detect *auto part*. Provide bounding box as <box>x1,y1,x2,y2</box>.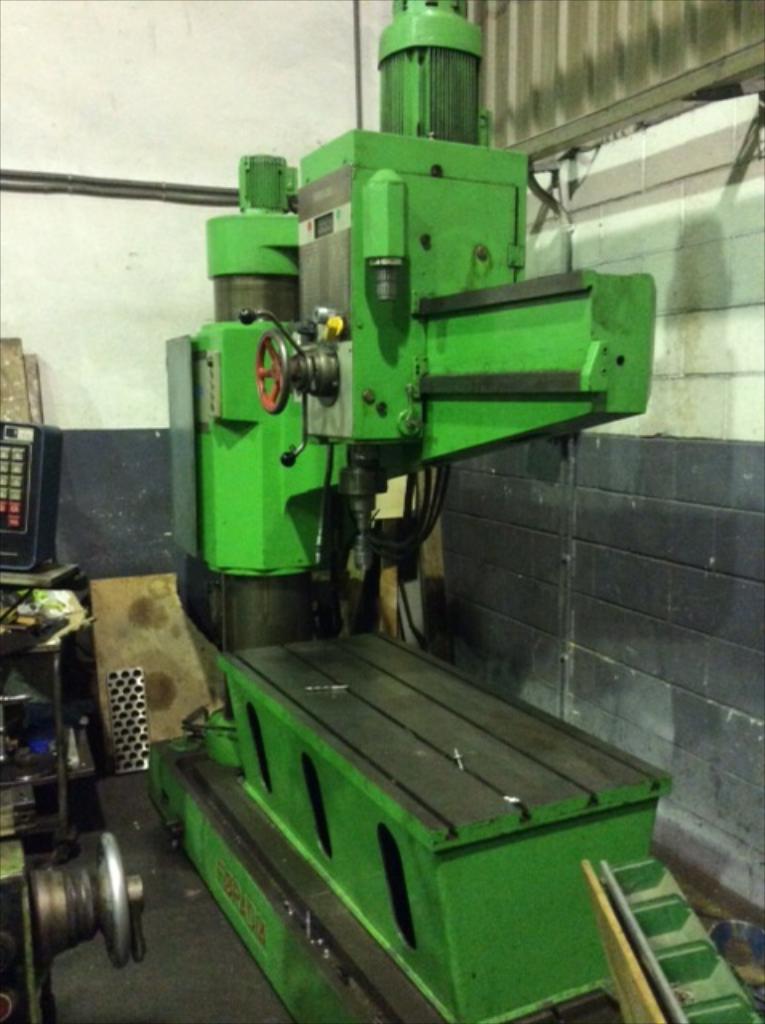
<box>0,416,67,582</box>.
